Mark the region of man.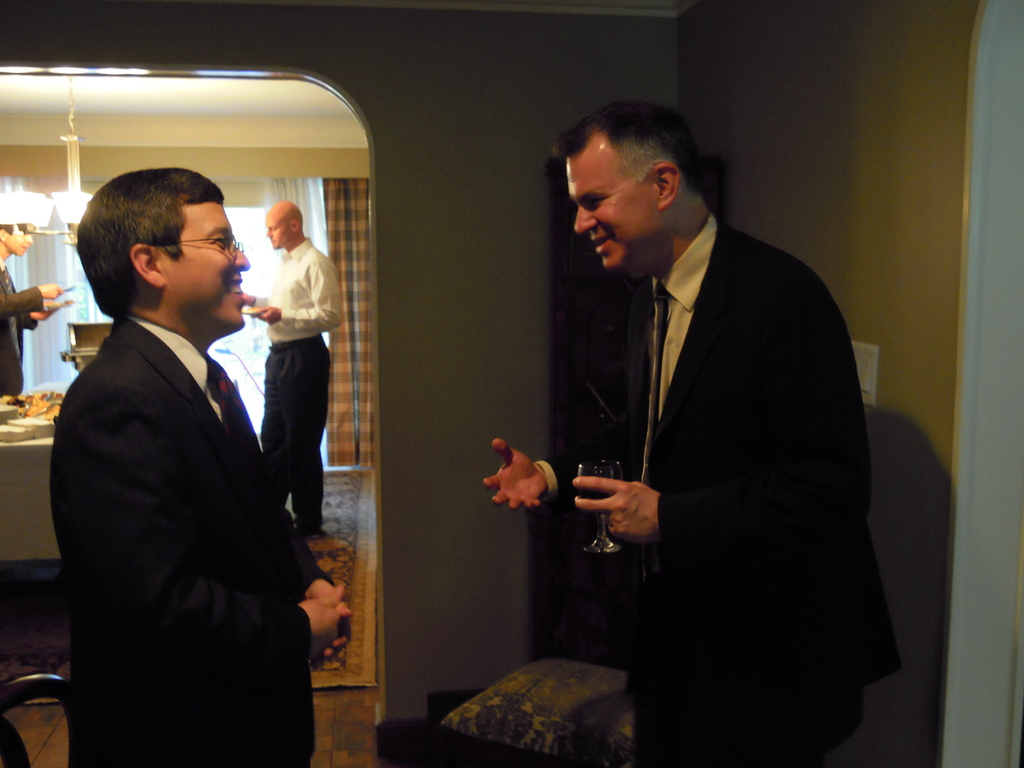
Region: bbox(248, 202, 346, 541).
